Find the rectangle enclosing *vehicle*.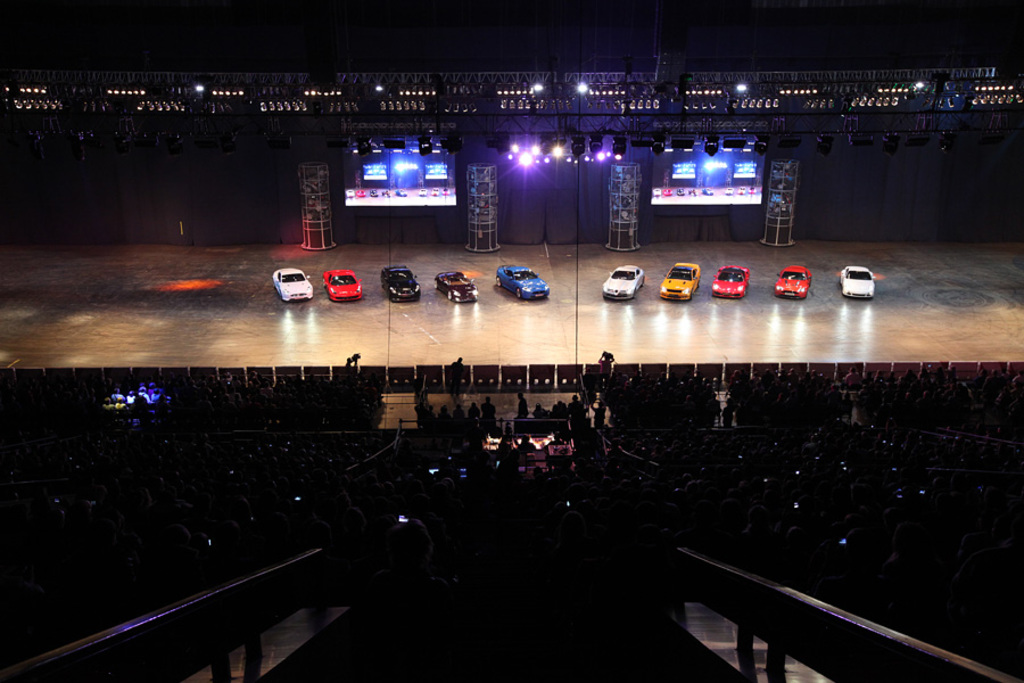
box(658, 261, 703, 302).
